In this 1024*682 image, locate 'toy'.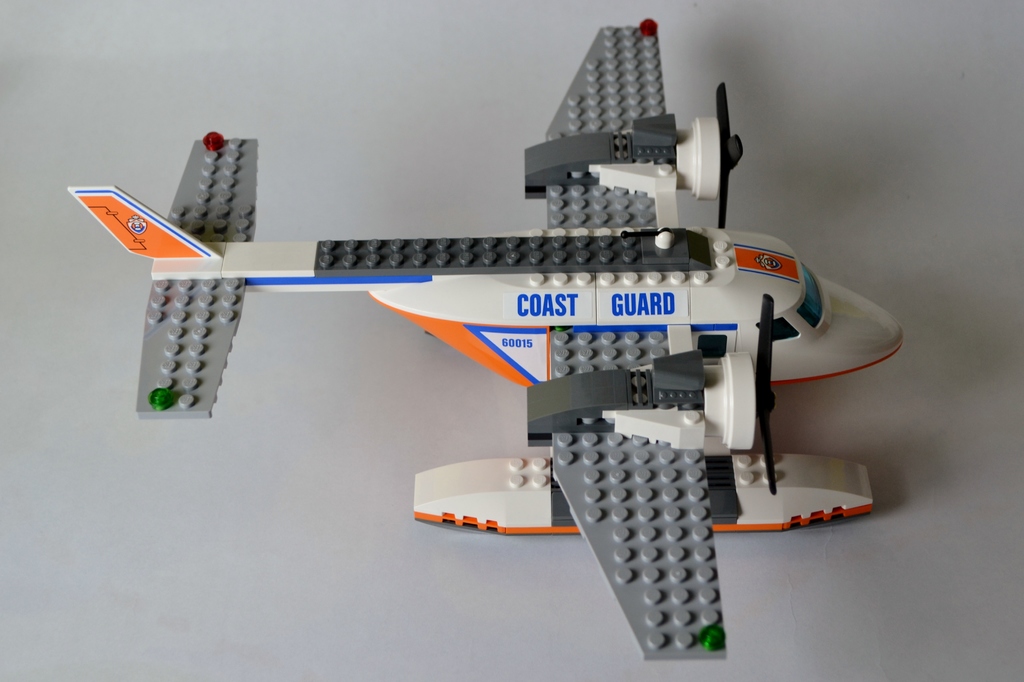
Bounding box: box=[113, 86, 949, 615].
